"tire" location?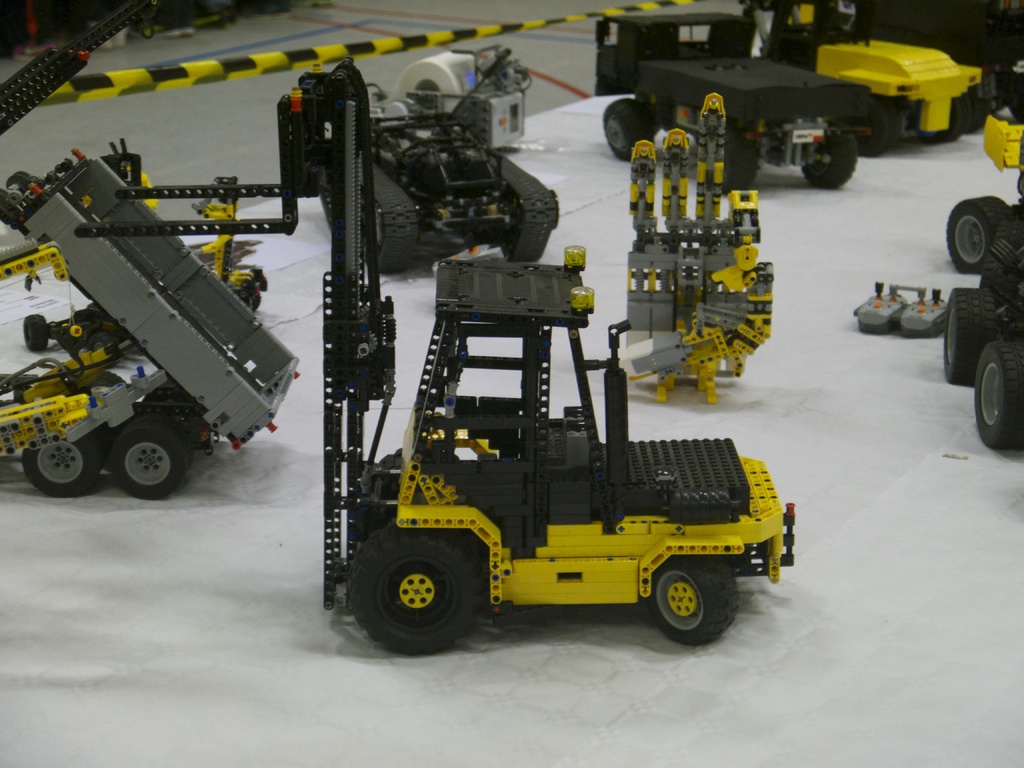
box(602, 97, 650, 162)
